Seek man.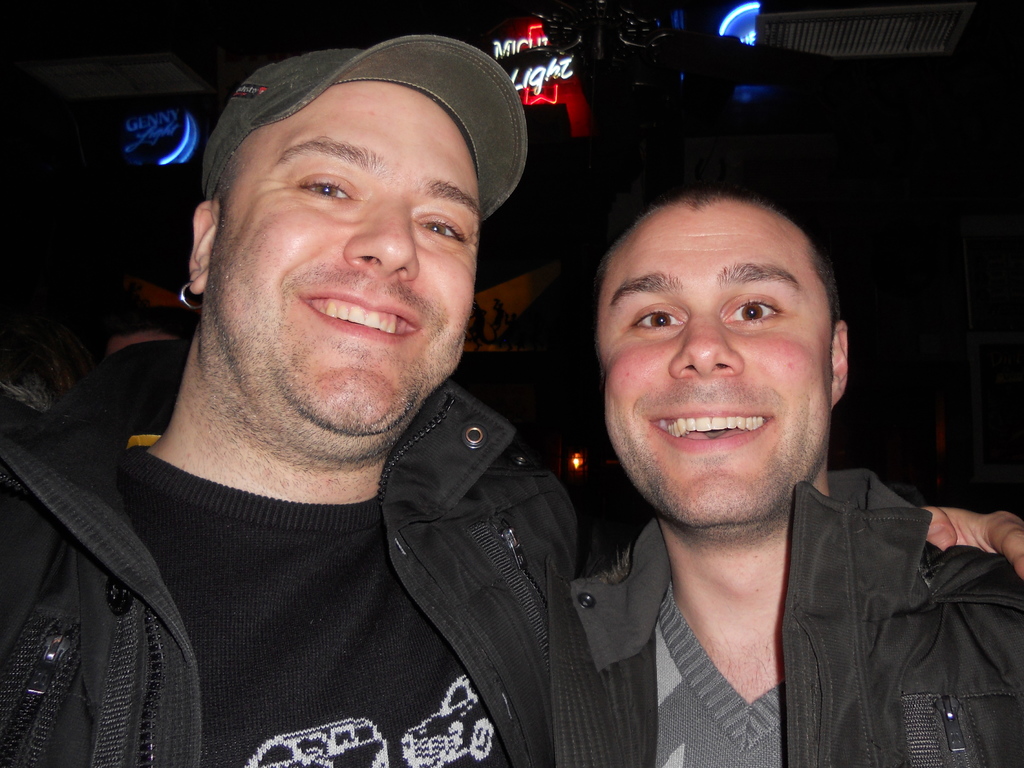
bbox=[0, 35, 1023, 767].
